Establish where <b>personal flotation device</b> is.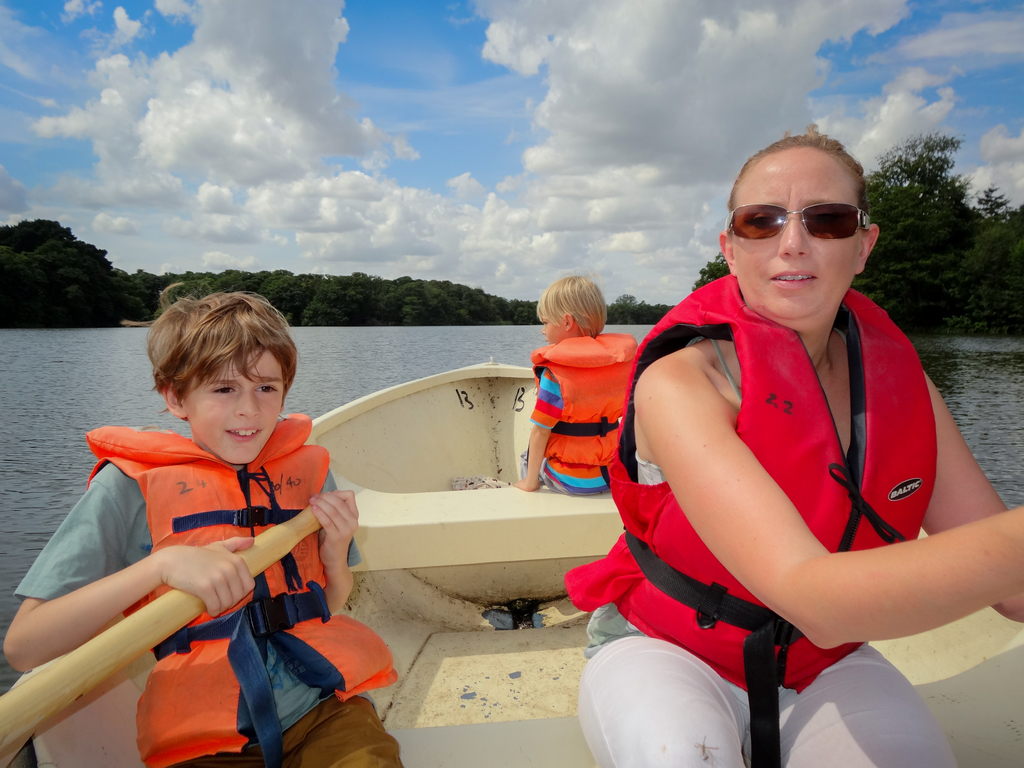
Established at left=564, top=270, right=940, bottom=767.
